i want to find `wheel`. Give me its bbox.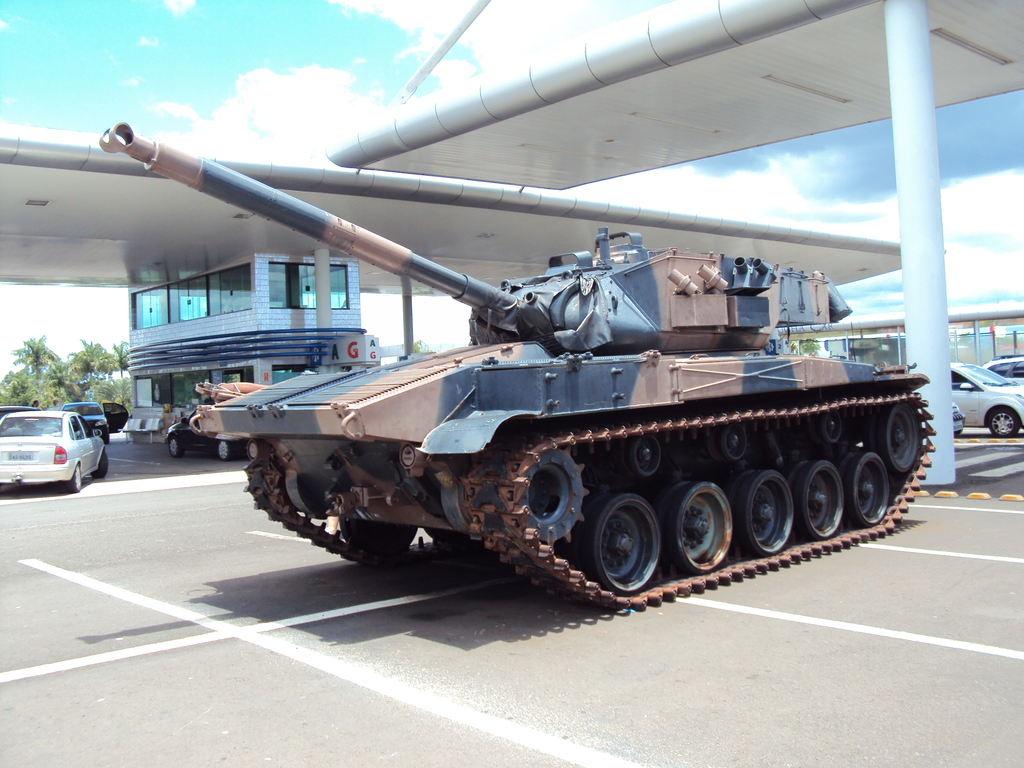
pyautogui.locateOnScreen(844, 444, 893, 522).
